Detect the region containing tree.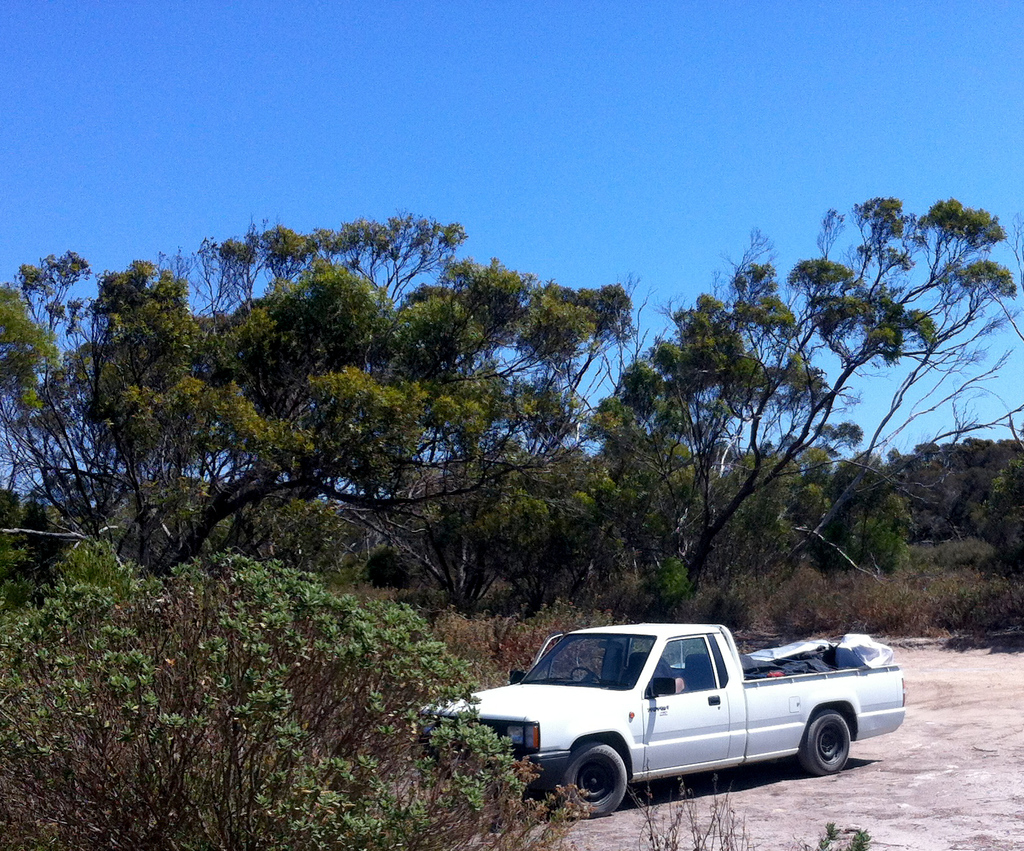
0:245:206:574.
